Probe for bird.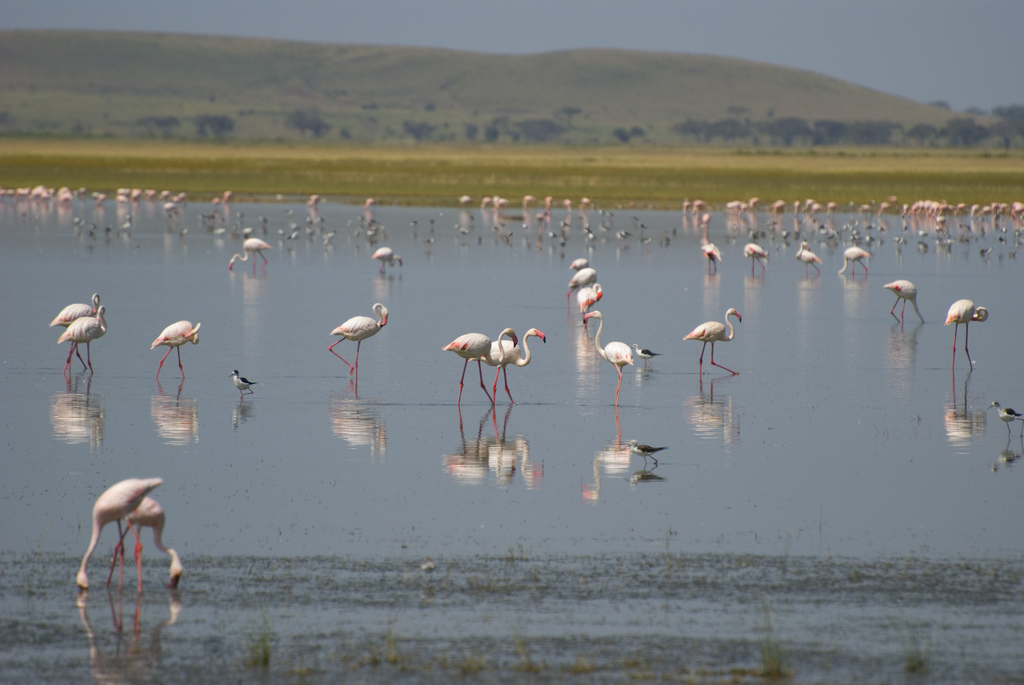
Probe result: <region>830, 246, 876, 282</region>.
